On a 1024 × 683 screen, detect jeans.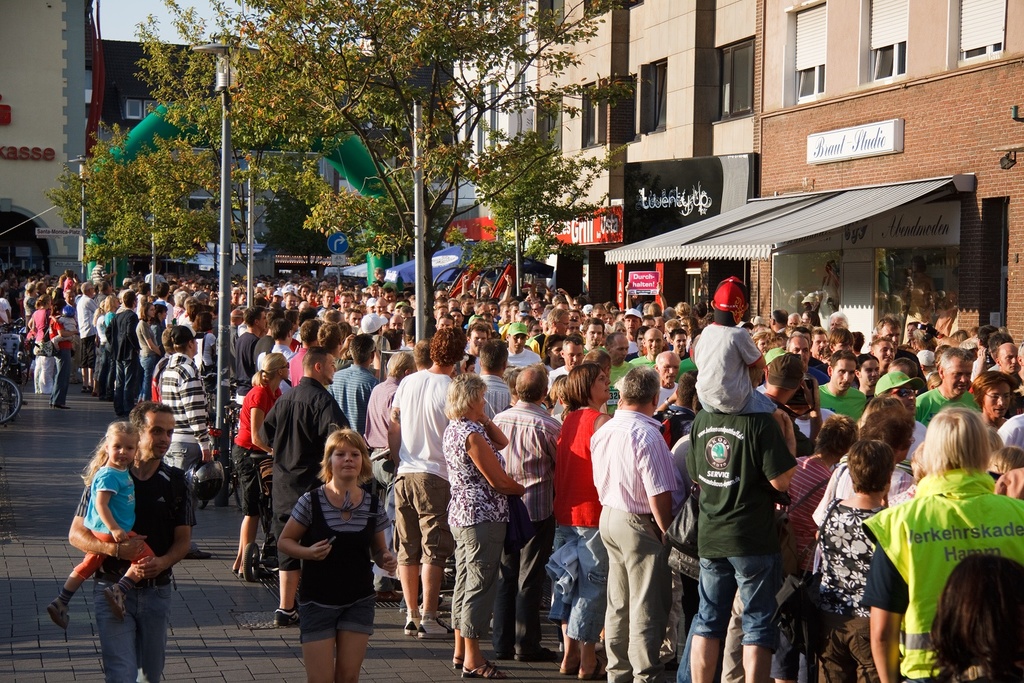
98, 570, 170, 682.
